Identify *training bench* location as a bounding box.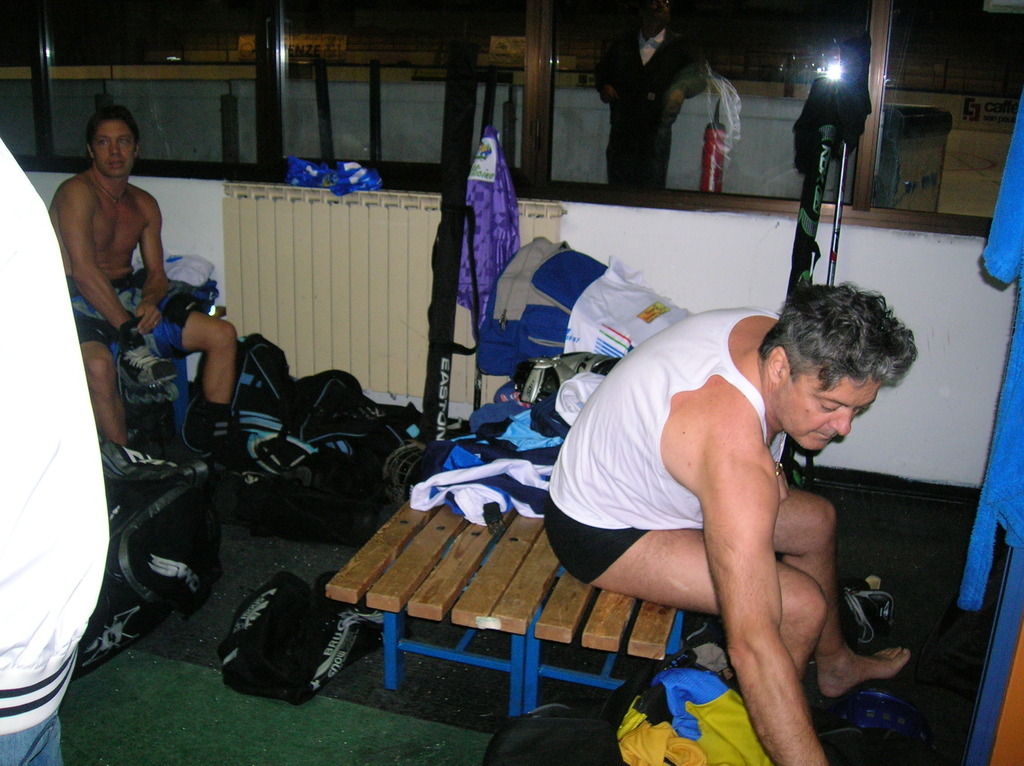
l=519, t=564, r=694, b=723.
